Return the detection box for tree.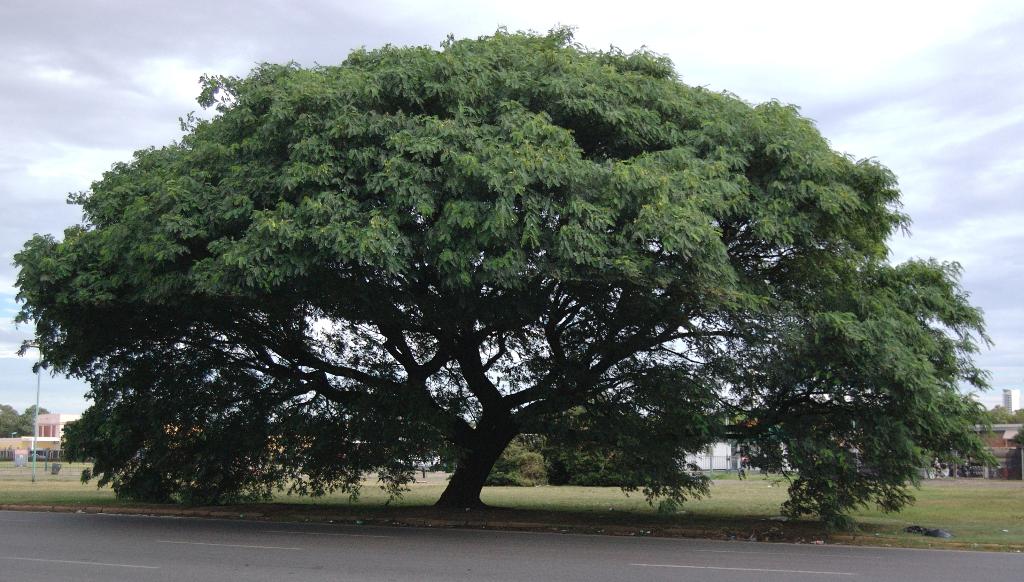
[x1=0, y1=19, x2=1023, y2=513].
